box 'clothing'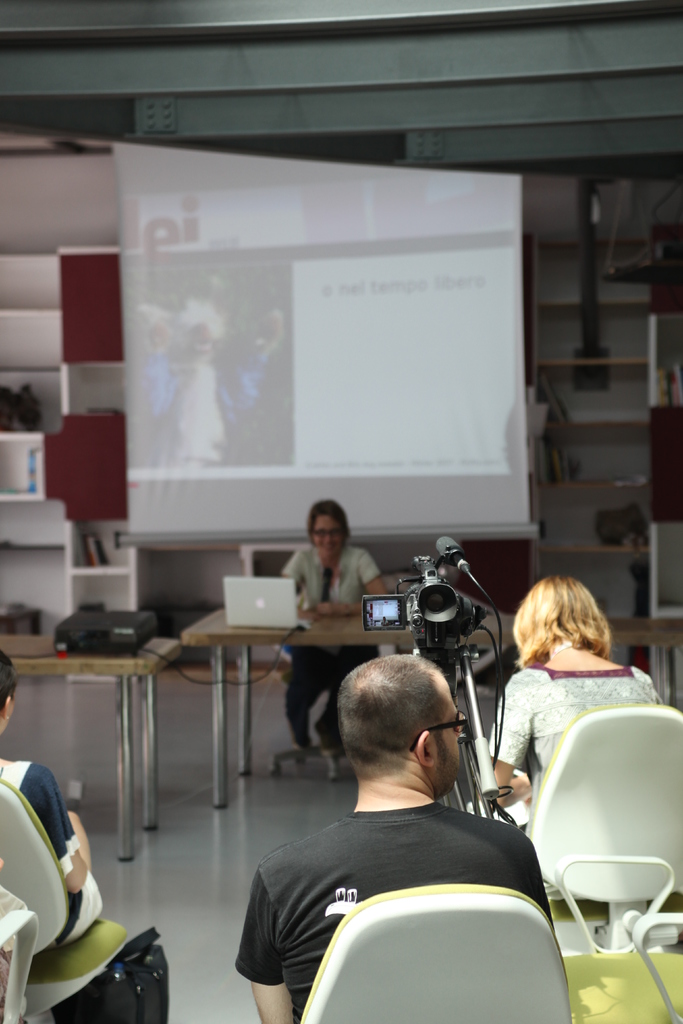
228 796 542 1023
